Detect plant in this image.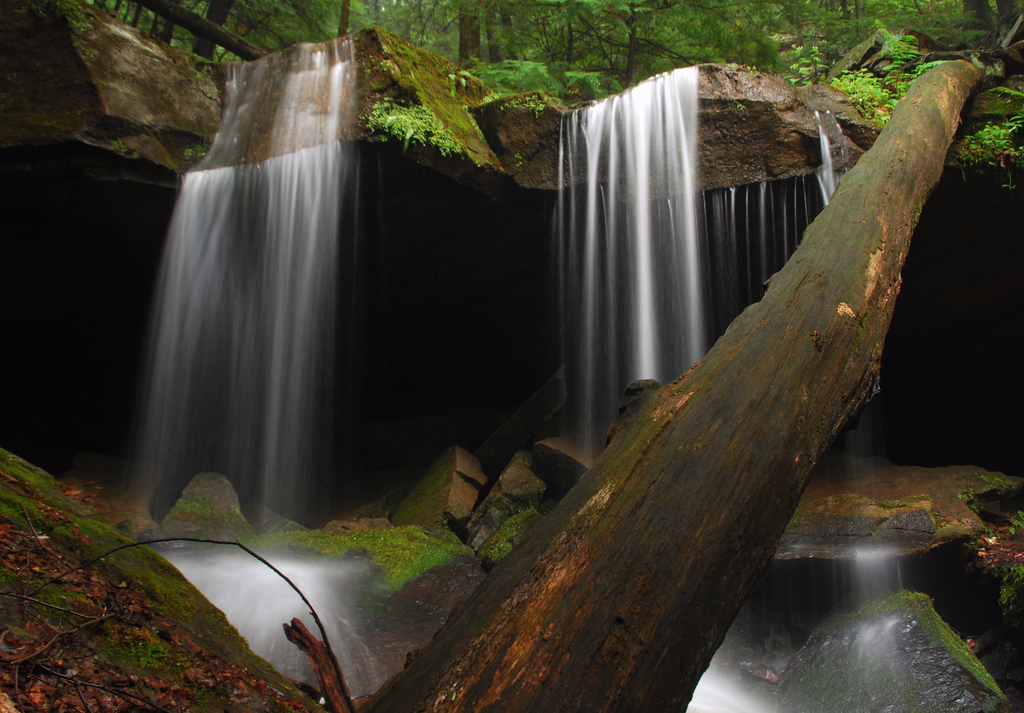
Detection: (x1=184, y1=145, x2=211, y2=162).
